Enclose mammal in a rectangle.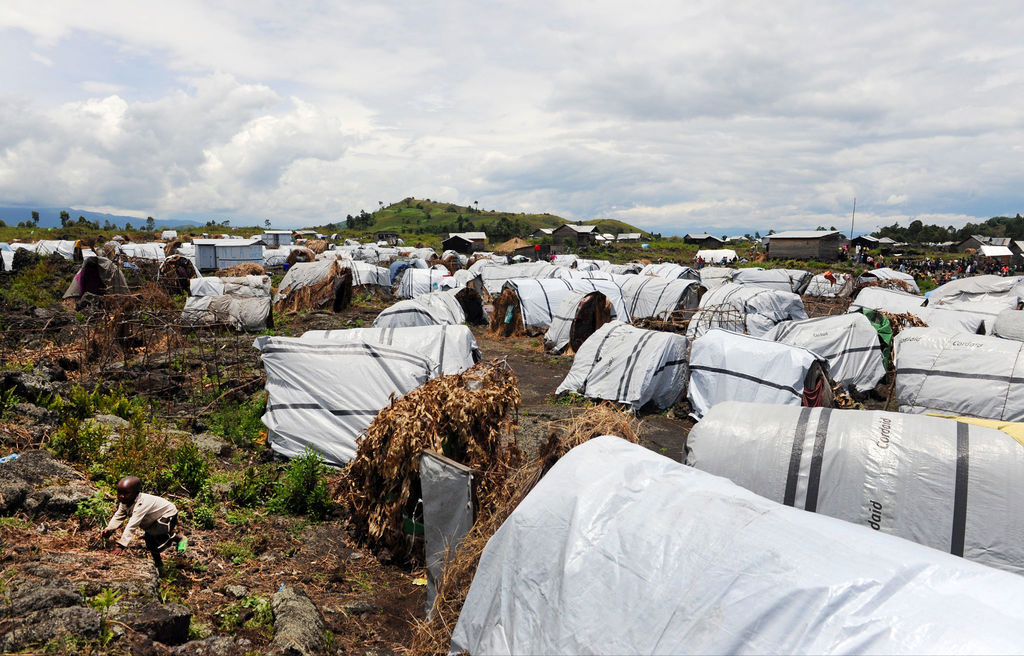
702/258/705/266.
